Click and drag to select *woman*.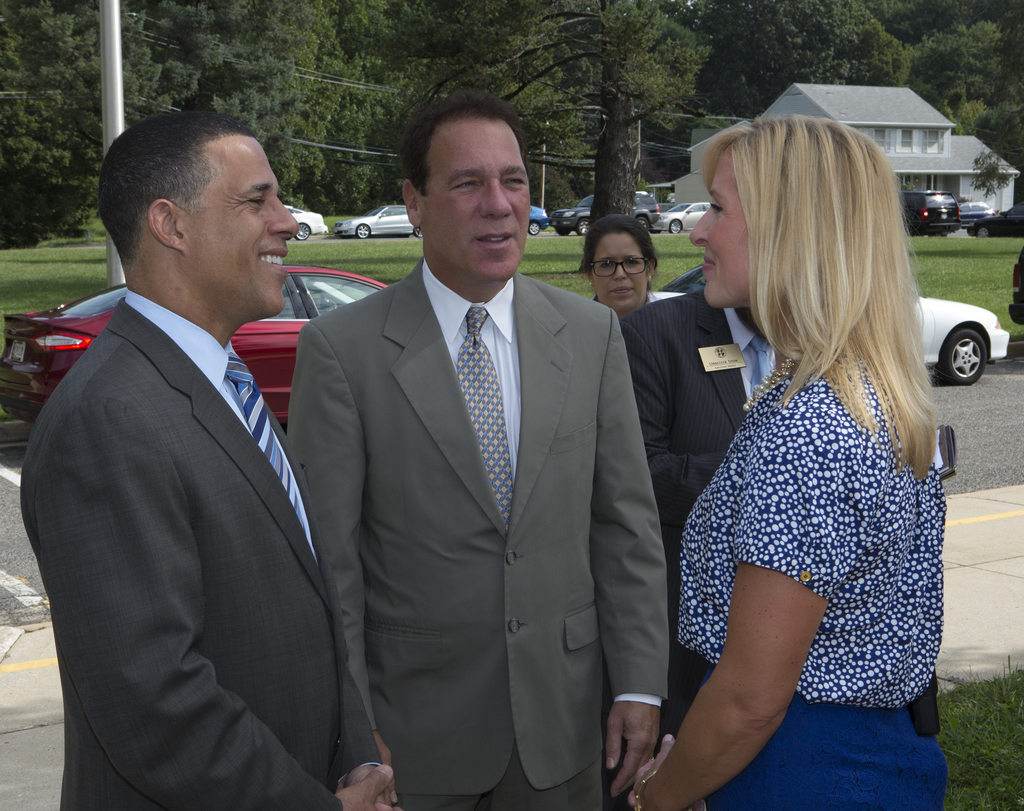
Selection: crop(582, 215, 659, 318).
